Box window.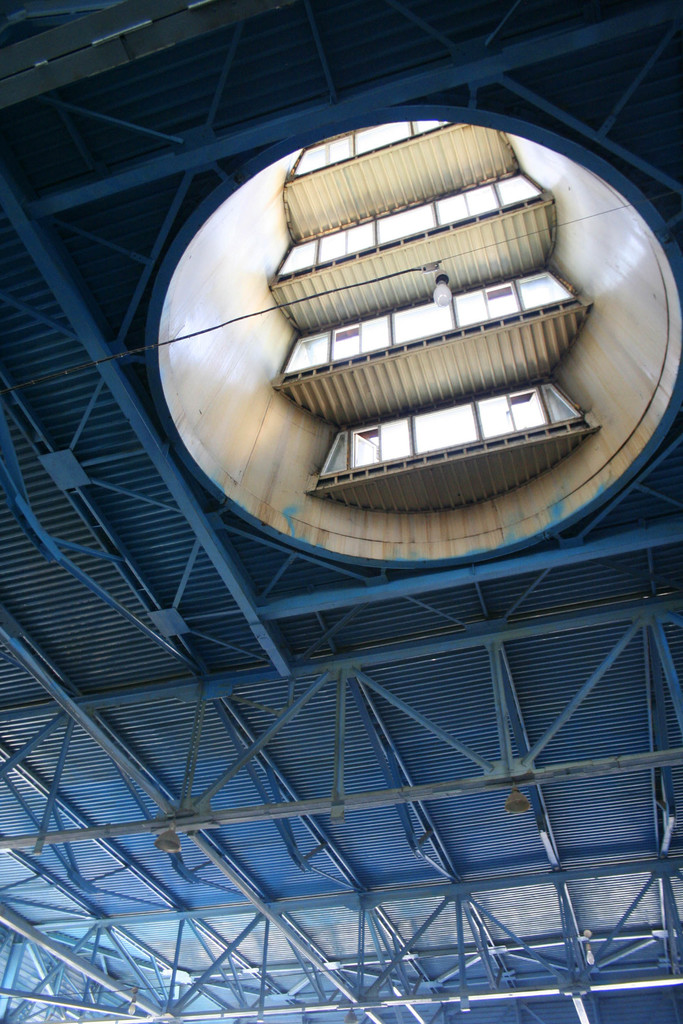
x1=281 y1=261 x2=586 y2=375.
